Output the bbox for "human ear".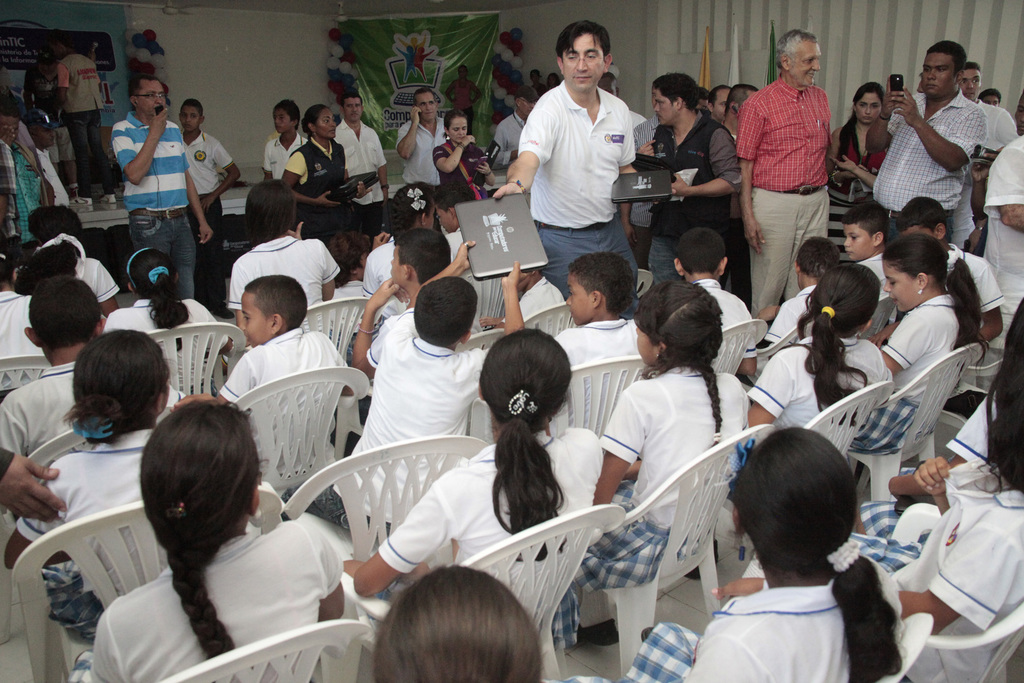
(x1=728, y1=101, x2=737, y2=115).
